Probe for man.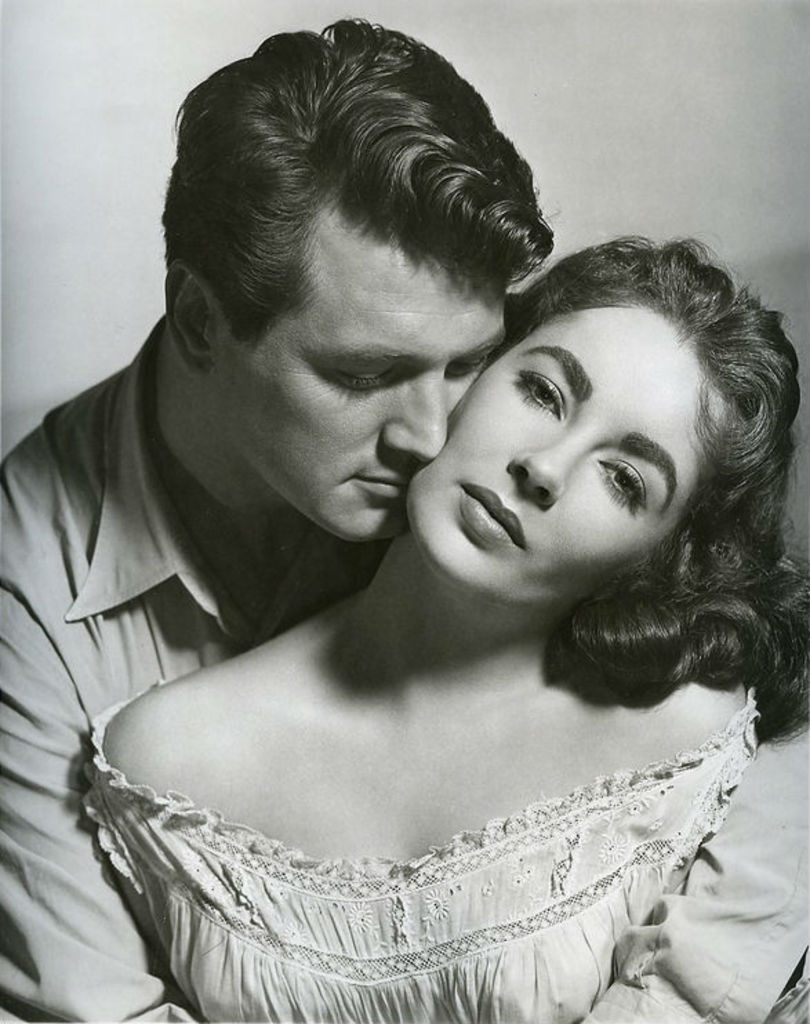
Probe result: 0, 18, 809, 1023.
